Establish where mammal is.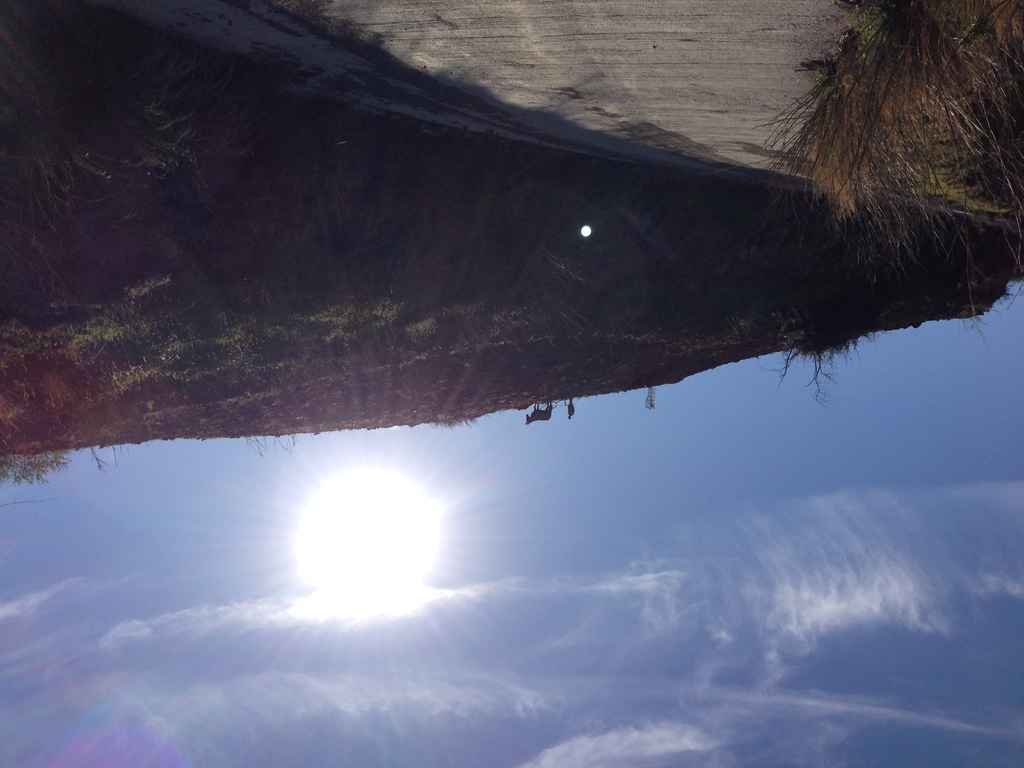
Established at locate(564, 399, 573, 417).
